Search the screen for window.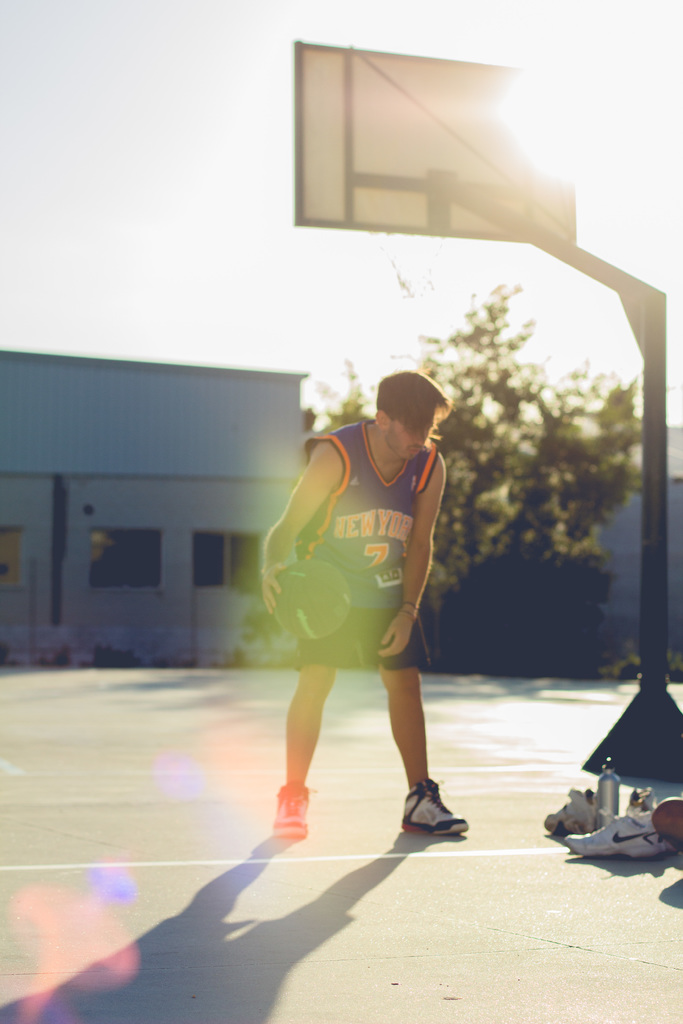
Found at select_region(0, 522, 21, 588).
